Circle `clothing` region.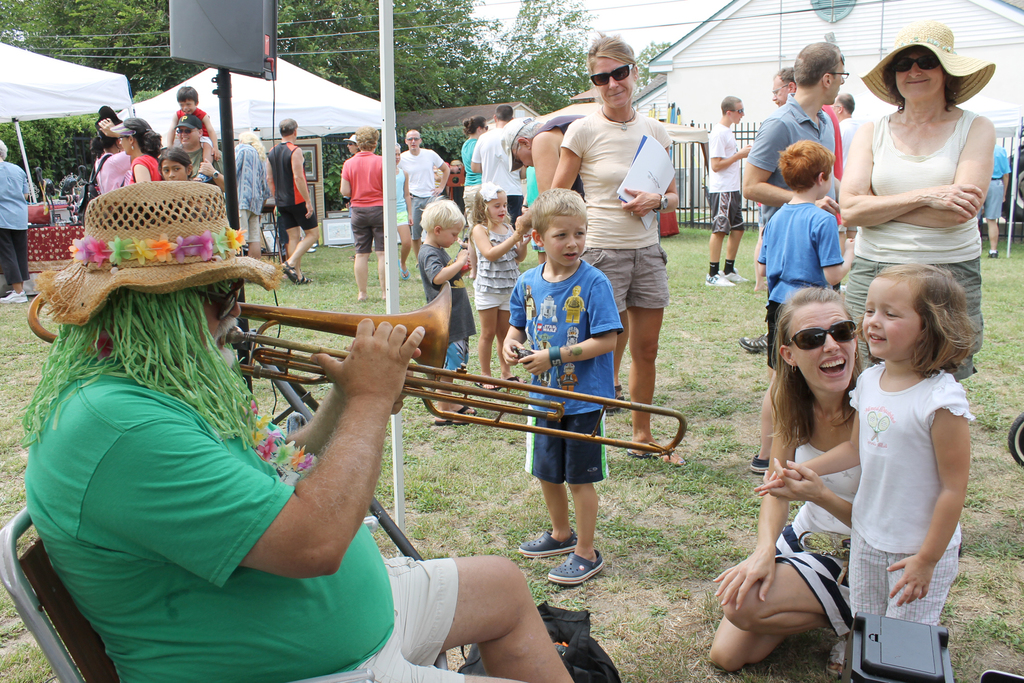
Region: 90,144,135,194.
